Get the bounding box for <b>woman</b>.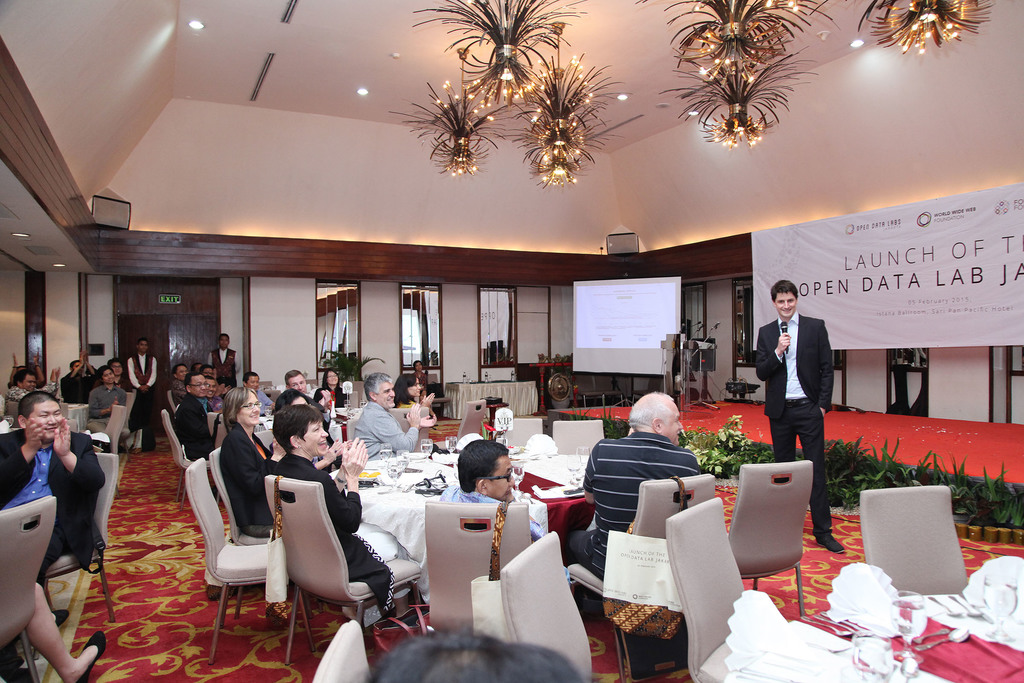
[left=316, top=368, right=346, bottom=428].
